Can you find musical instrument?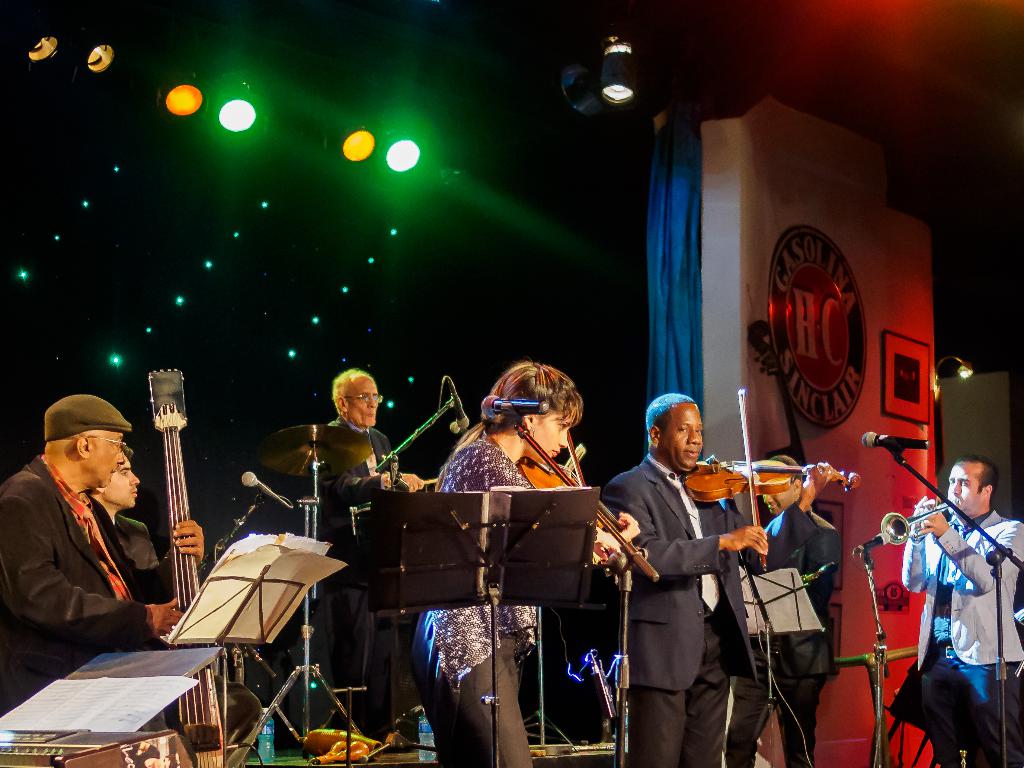
Yes, bounding box: region(259, 421, 374, 475).
